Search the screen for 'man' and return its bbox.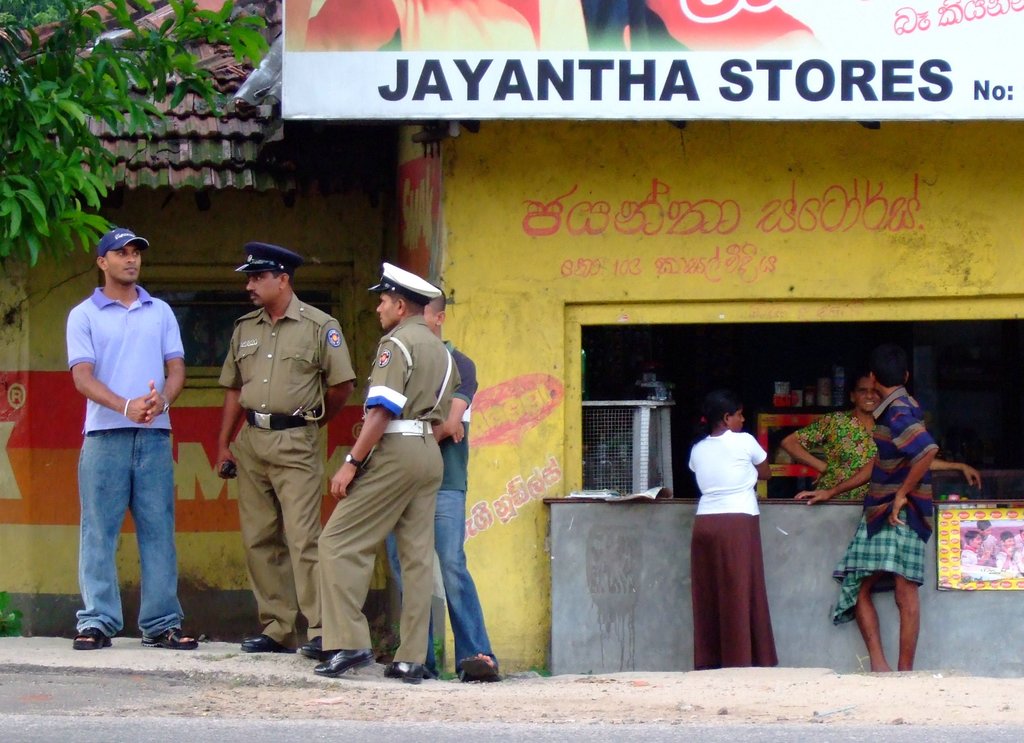
Found: 364/294/507/703.
